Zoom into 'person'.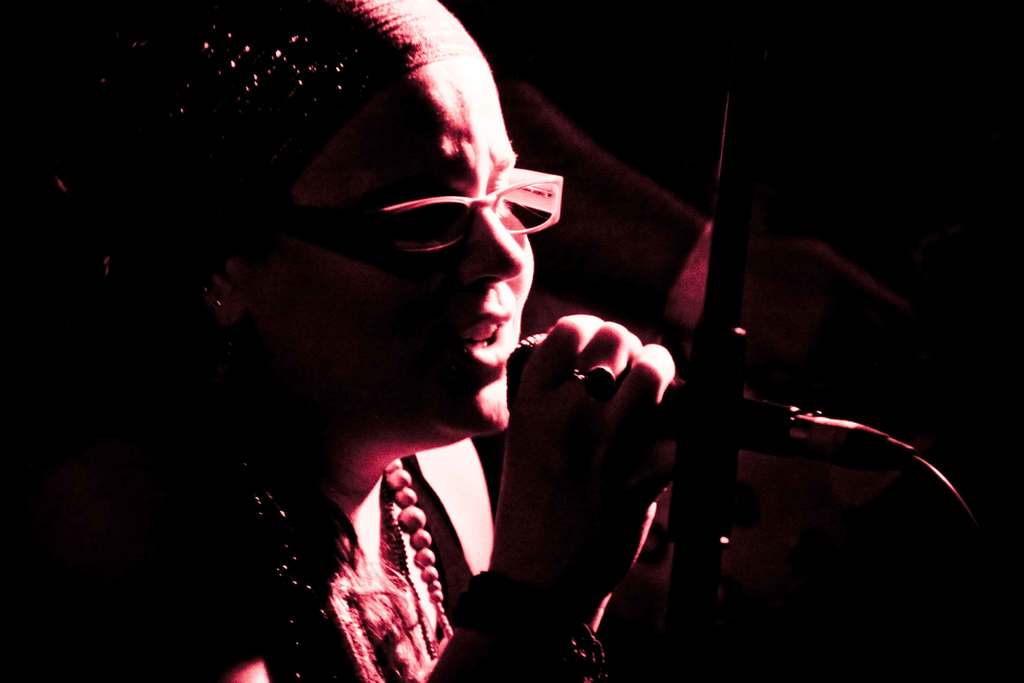
Zoom target: detection(147, 5, 686, 682).
